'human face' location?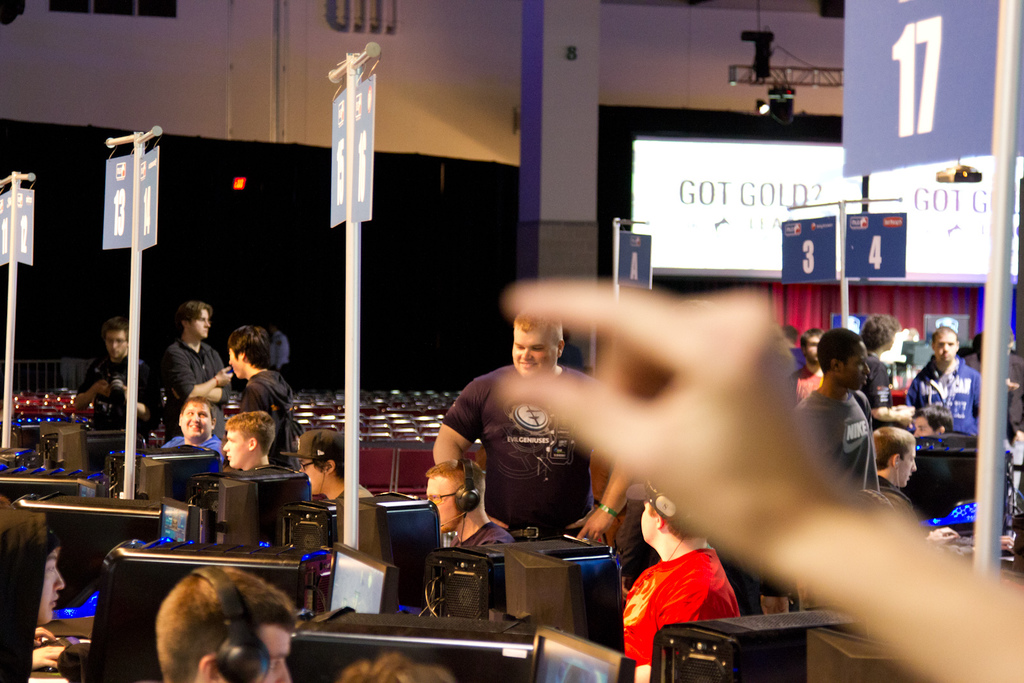
<box>428,478,456,529</box>
